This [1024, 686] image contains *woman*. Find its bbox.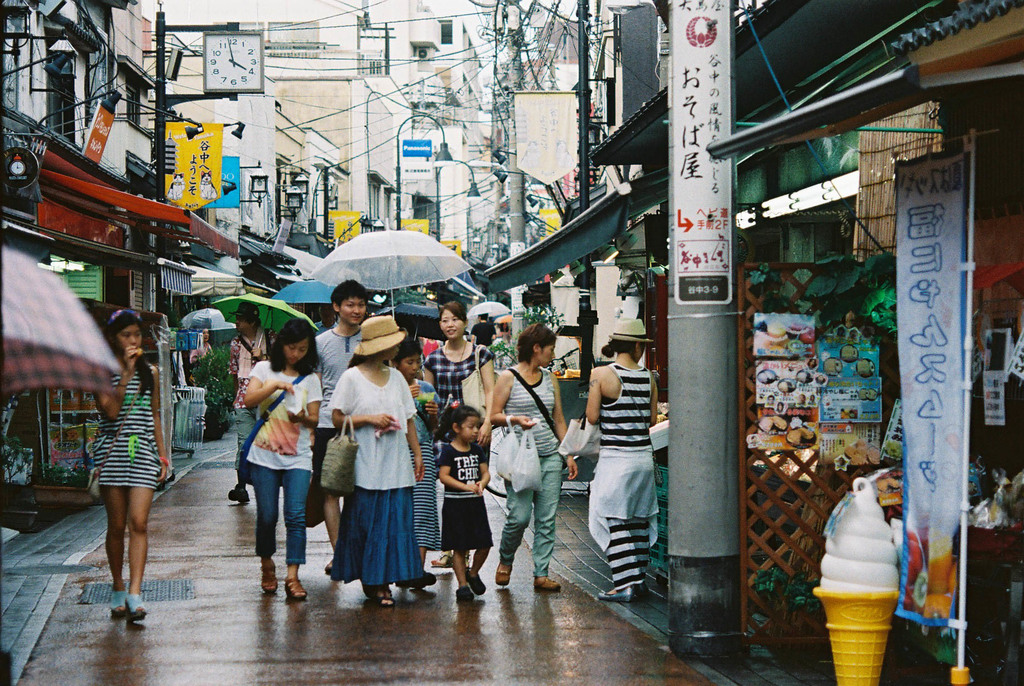
rect(63, 312, 177, 629).
